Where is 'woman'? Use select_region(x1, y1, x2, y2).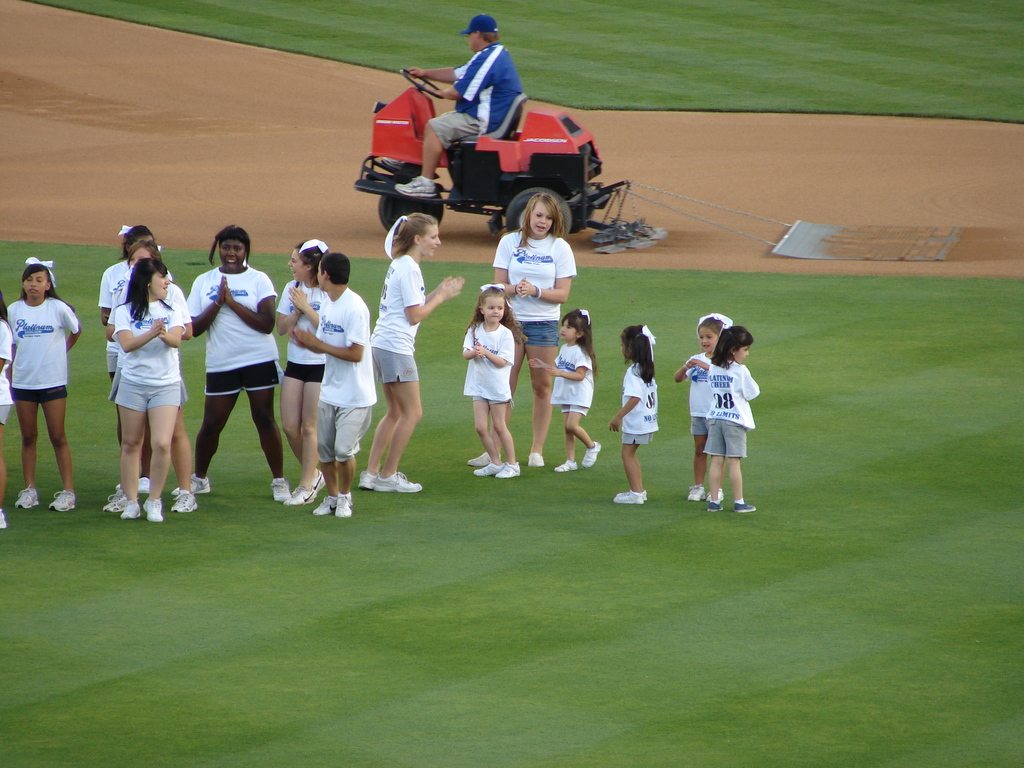
select_region(358, 213, 467, 490).
